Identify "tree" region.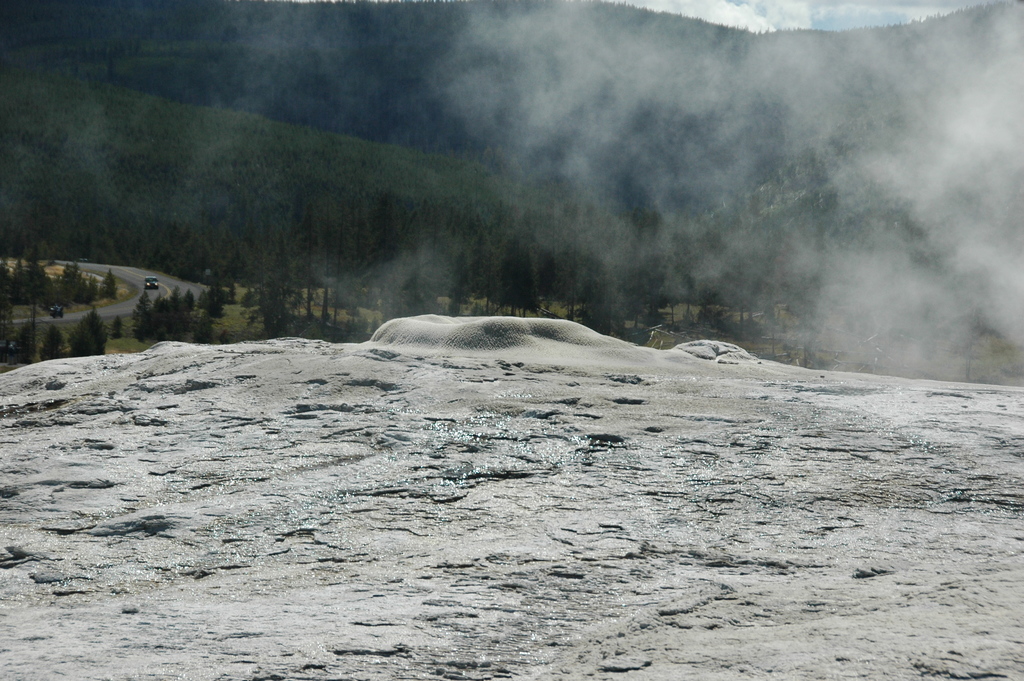
Region: (66,309,109,359).
